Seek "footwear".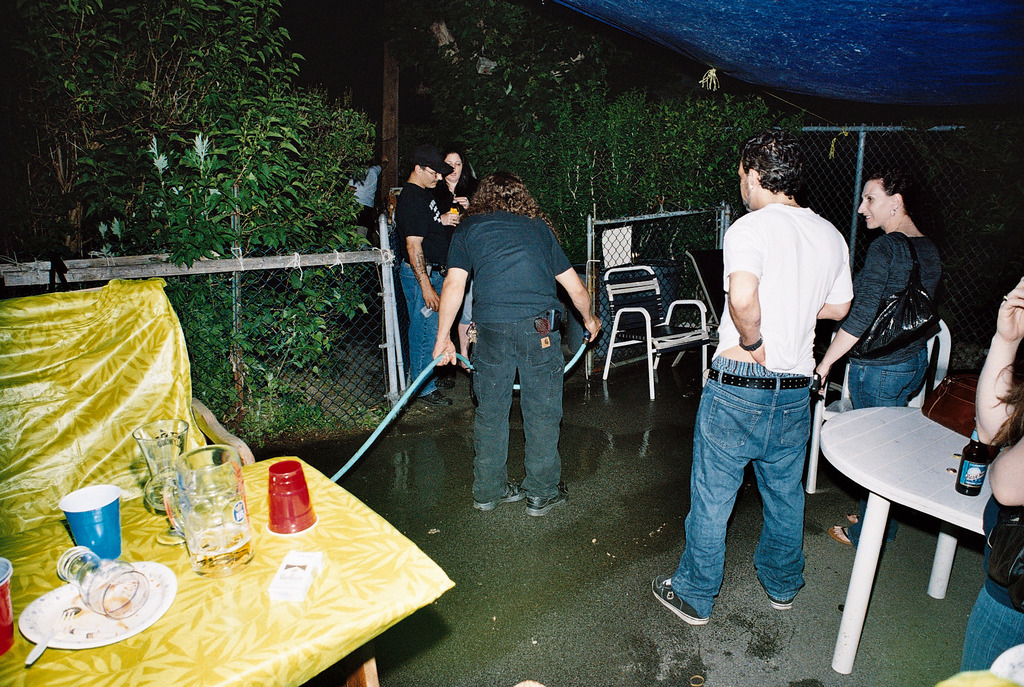
(440, 371, 462, 392).
